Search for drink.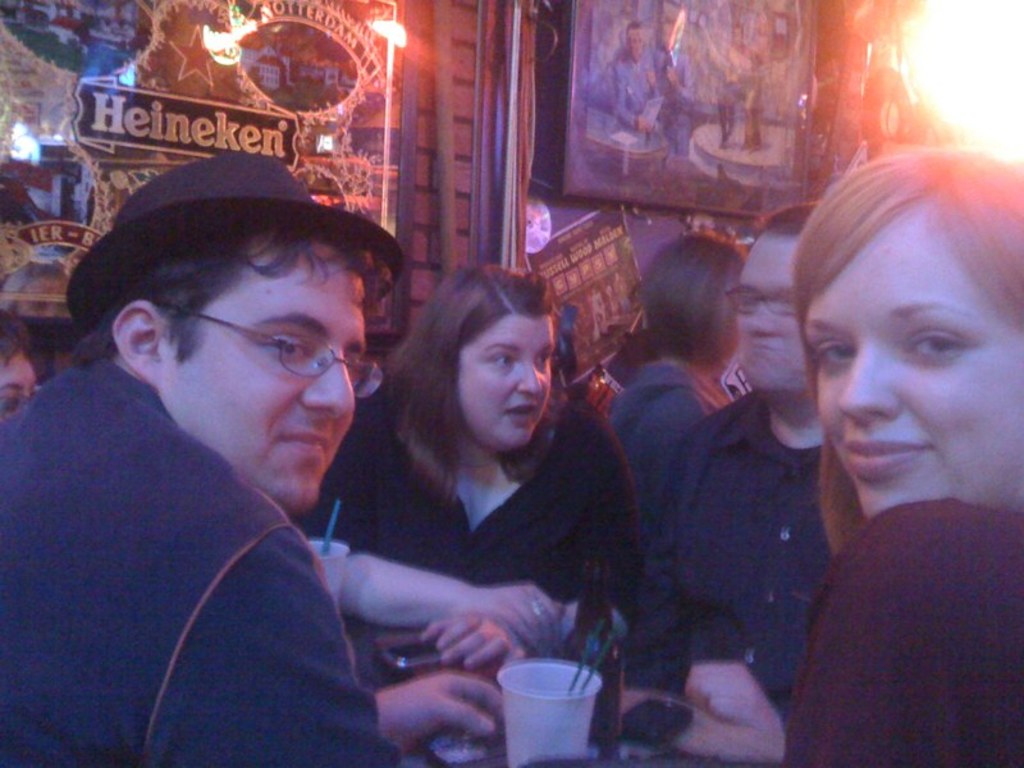
Found at [495,663,611,753].
